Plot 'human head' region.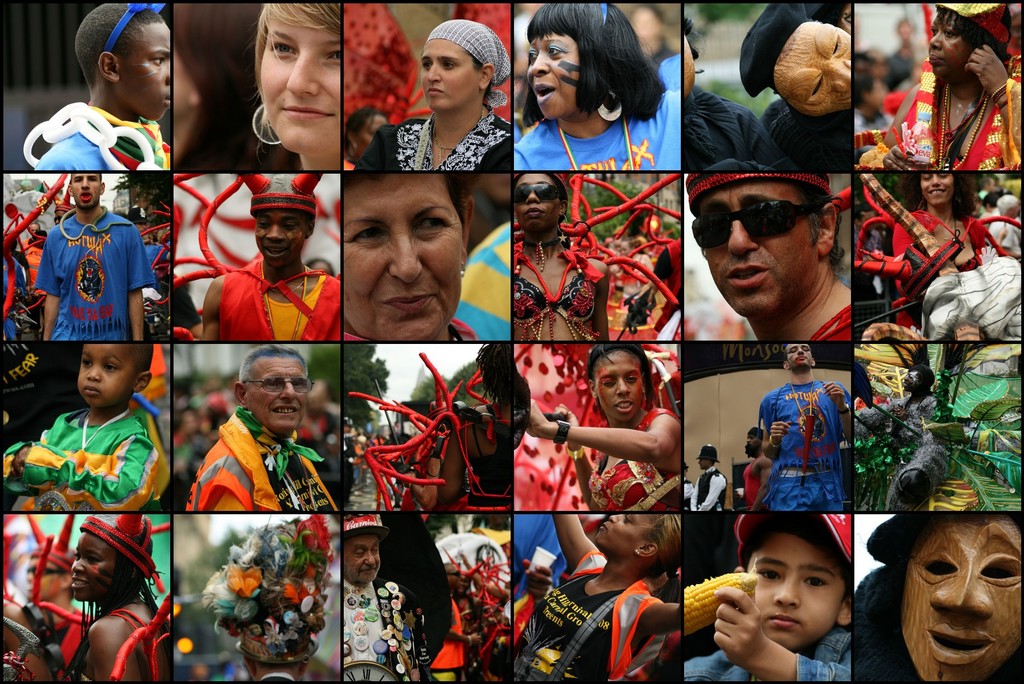
Plotted at x1=72, y1=344, x2=154, y2=411.
